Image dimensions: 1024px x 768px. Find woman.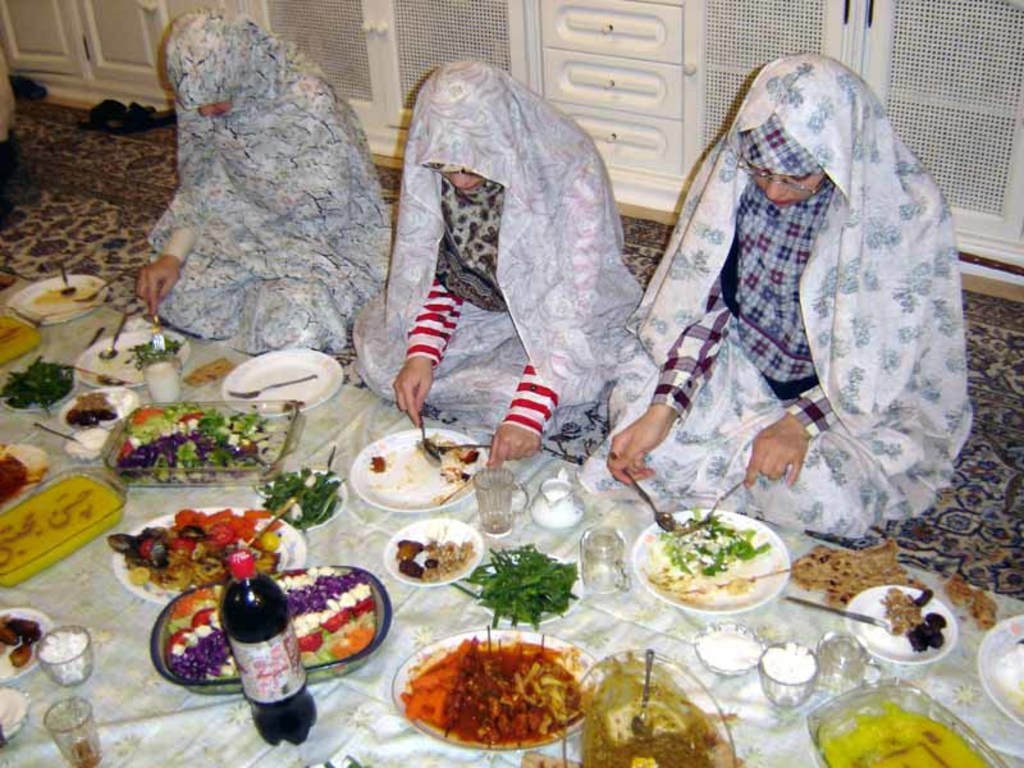
BBox(343, 58, 643, 467).
